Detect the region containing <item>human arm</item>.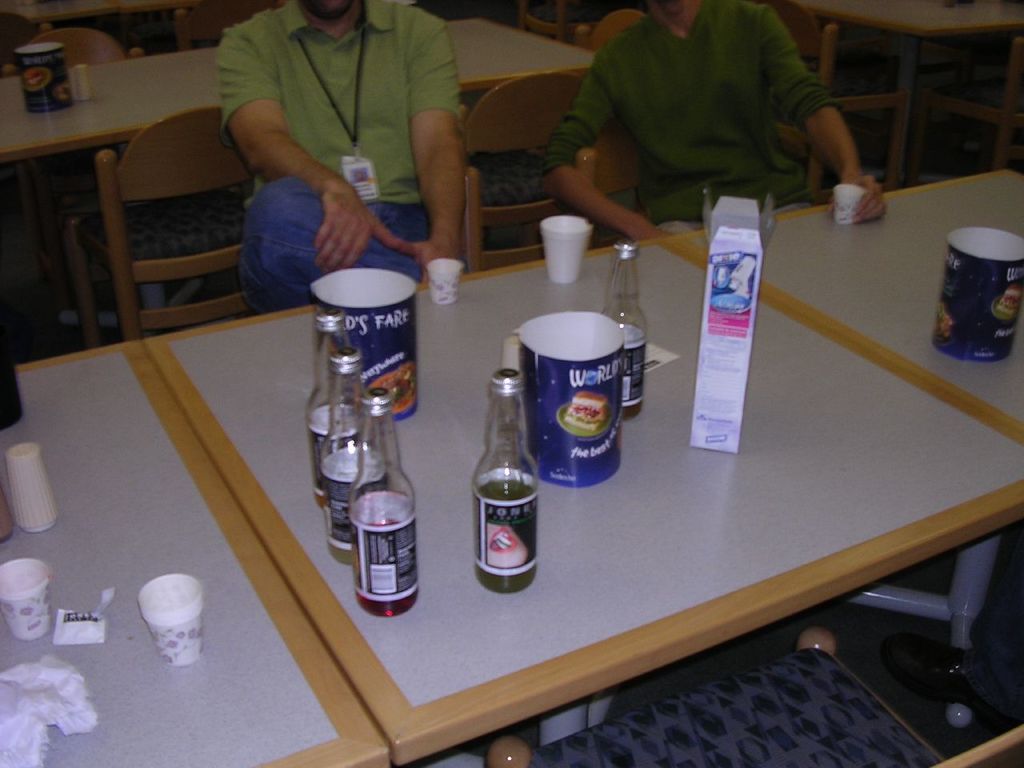
region(390, 14, 466, 282).
